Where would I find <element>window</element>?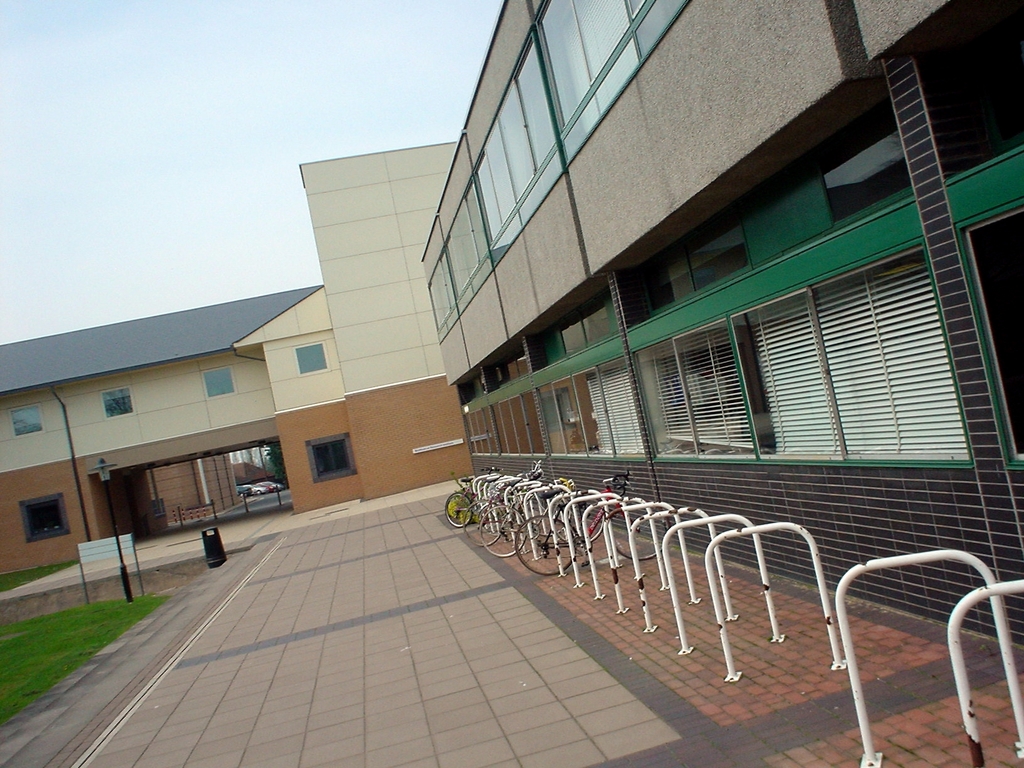
At Rect(586, 190, 961, 518).
